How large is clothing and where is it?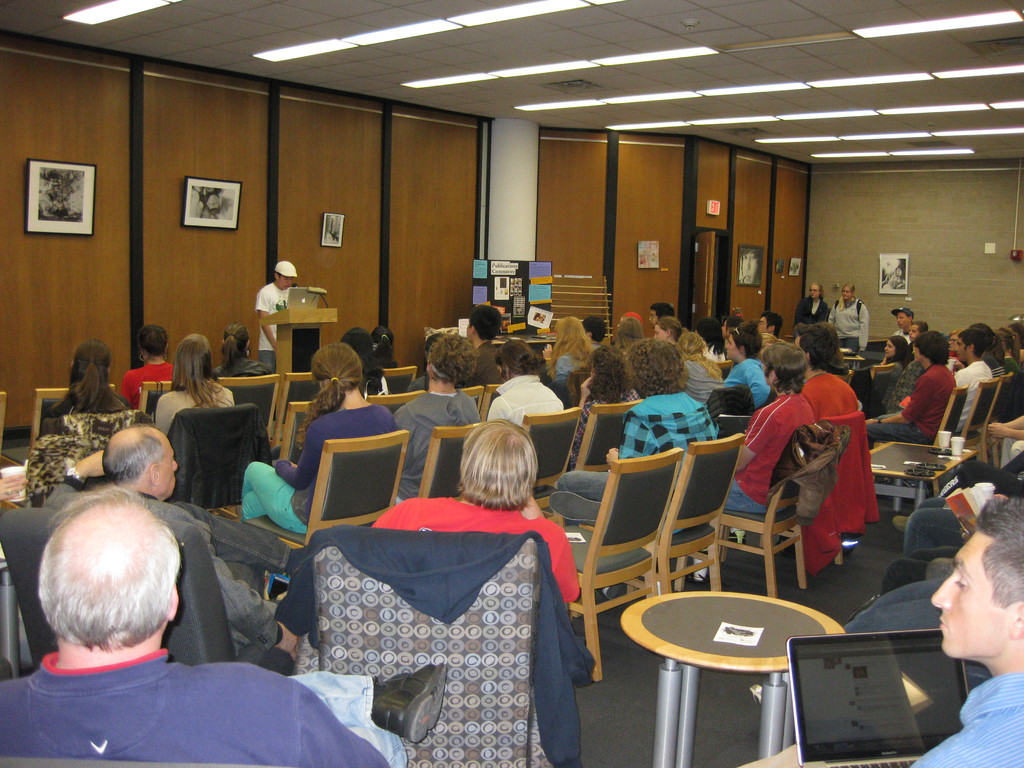
Bounding box: 864/359/949/437.
